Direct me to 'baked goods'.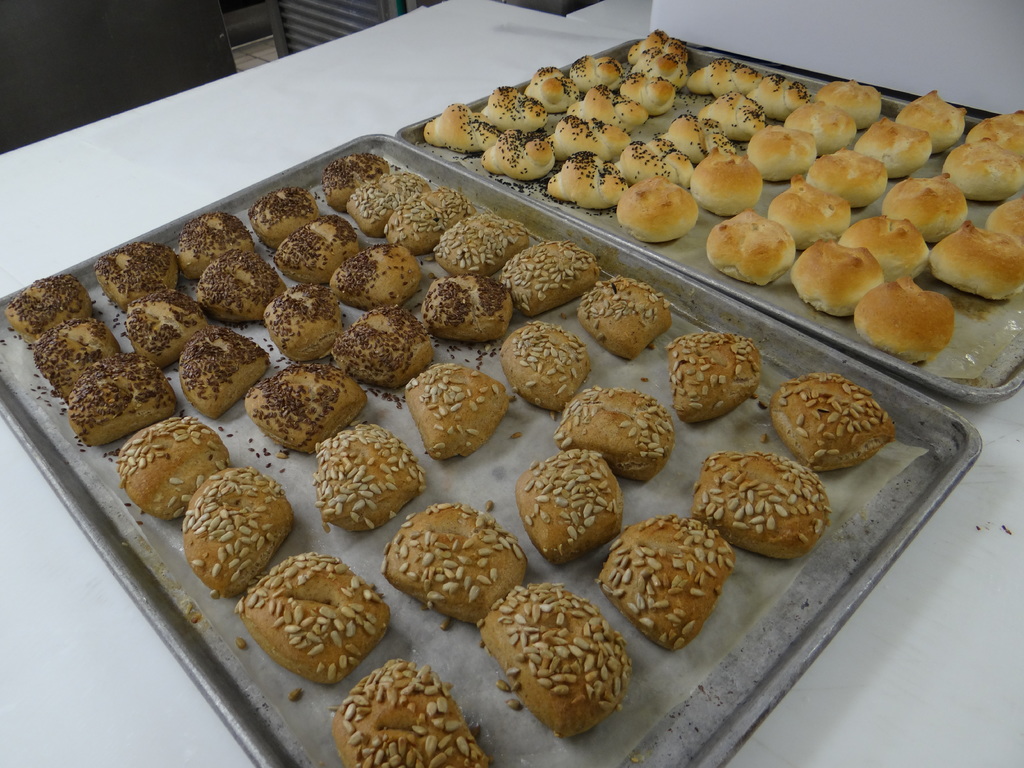
Direction: pyautogui.locateOnScreen(667, 111, 734, 168).
